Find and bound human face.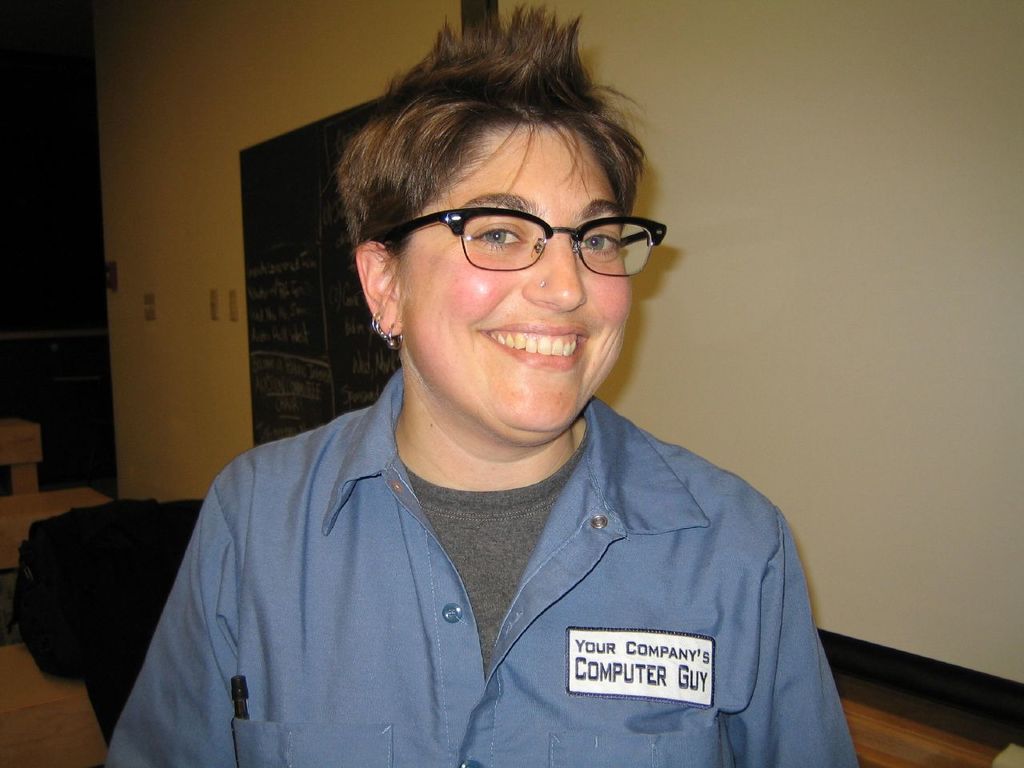
Bound: box=[395, 120, 666, 438].
